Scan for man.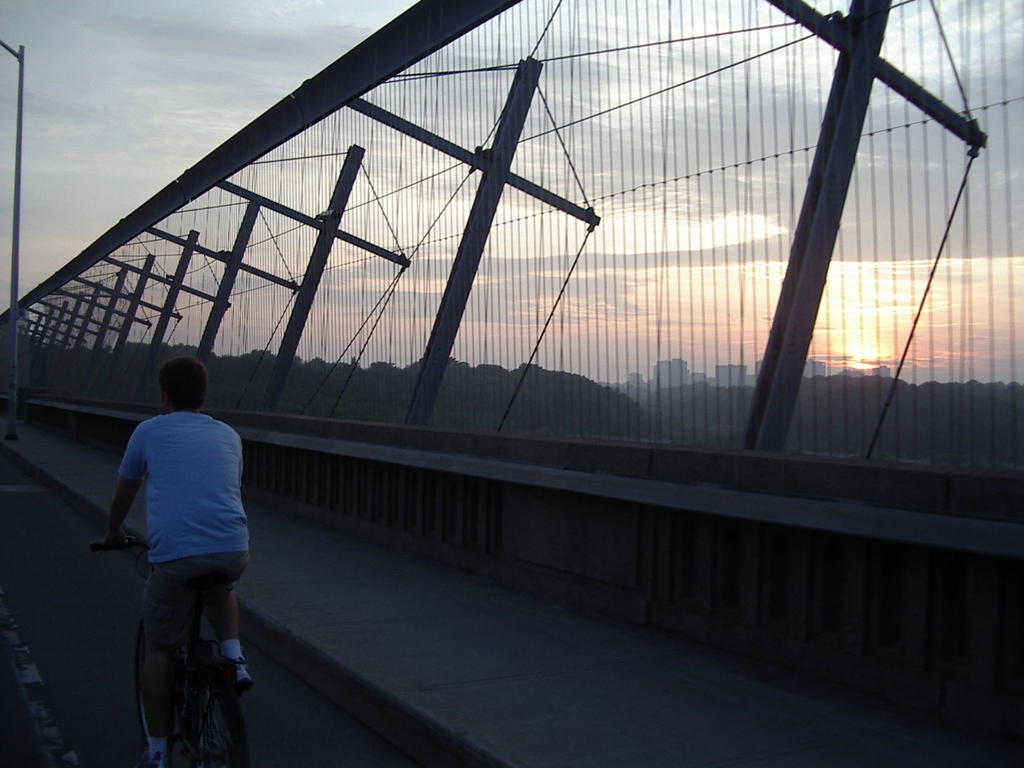
Scan result: crop(96, 365, 262, 756).
